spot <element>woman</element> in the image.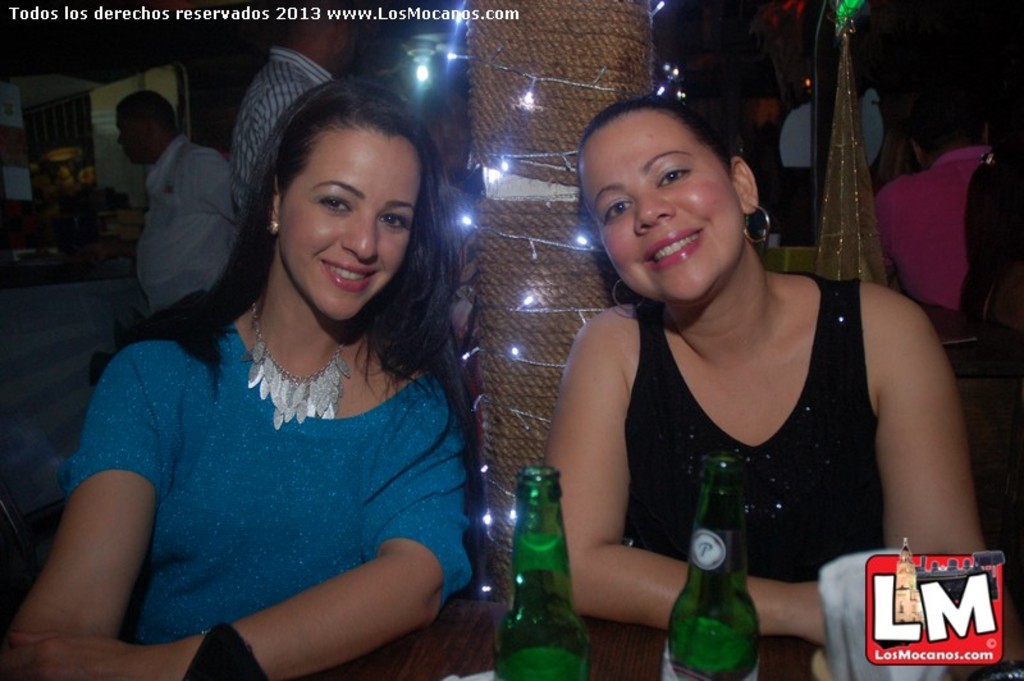
<element>woman</element> found at {"left": 513, "top": 91, "right": 970, "bottom": 649}.
